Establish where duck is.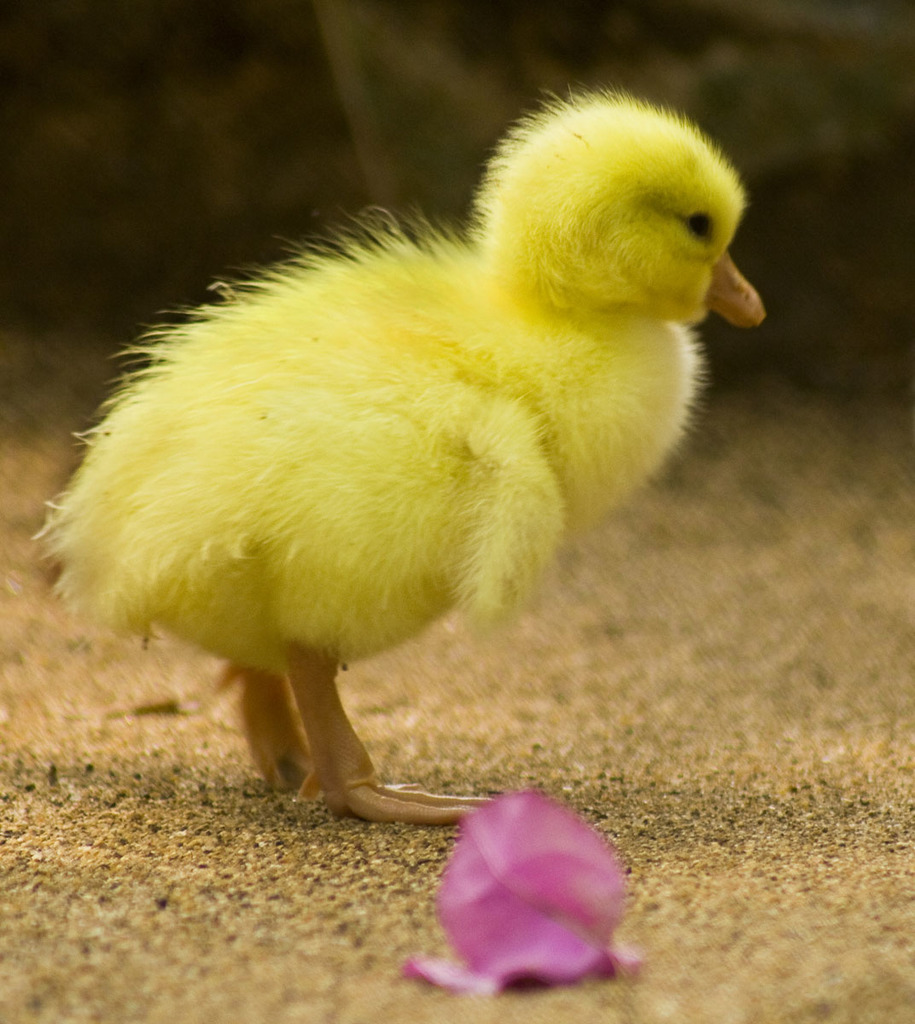
Established at (left=35, top=89, right=781, bottom=829).
